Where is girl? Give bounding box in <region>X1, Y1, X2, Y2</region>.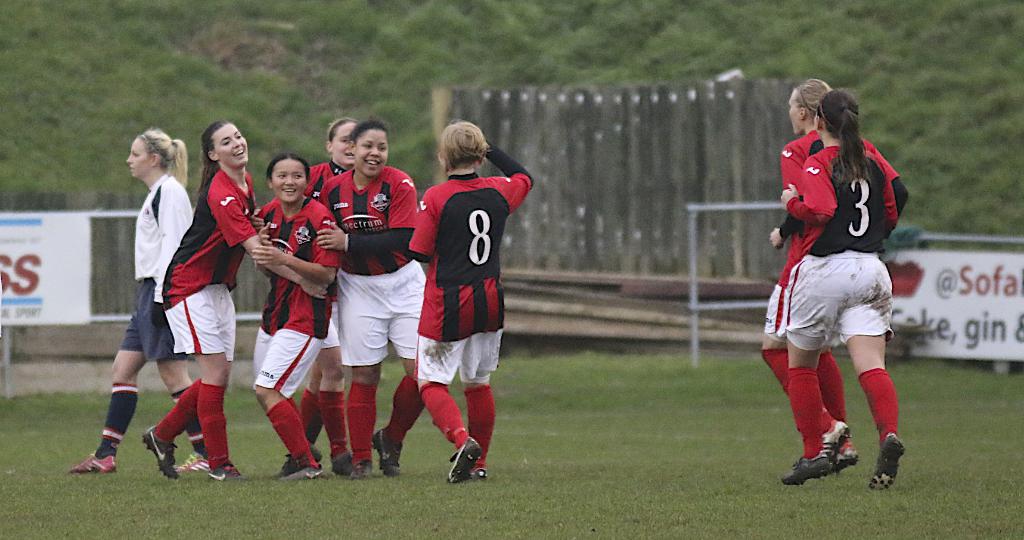
<region>321, 119, 431, 472</region>.
